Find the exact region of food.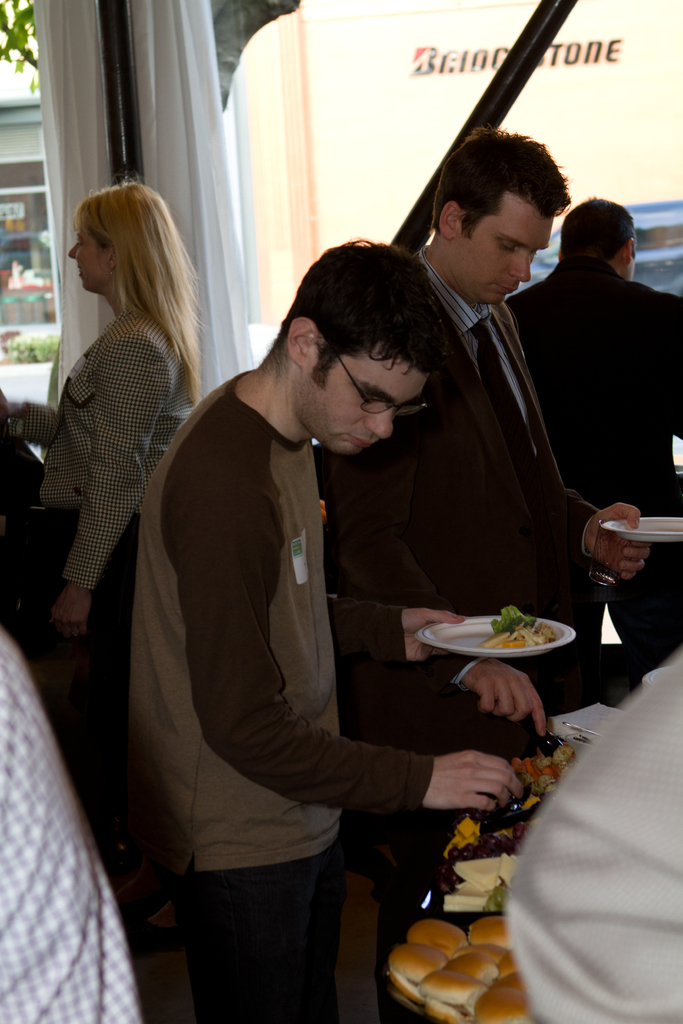
Exact region: 416 963 484 1023.
